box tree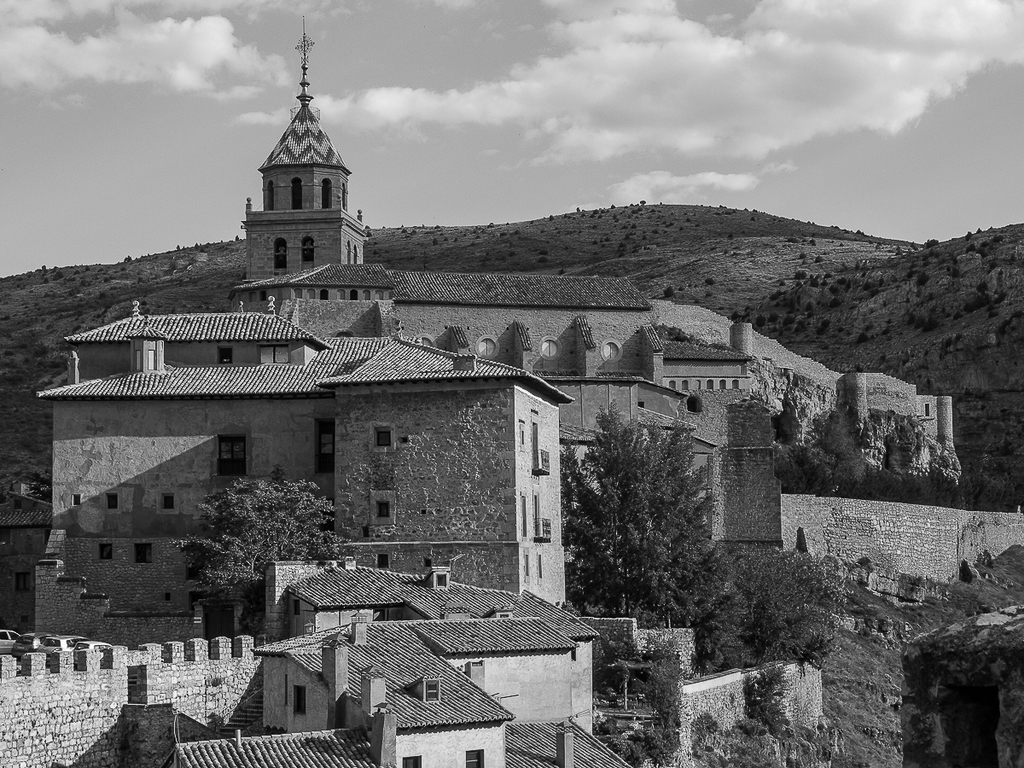
box(740, 544, 858, 655)
